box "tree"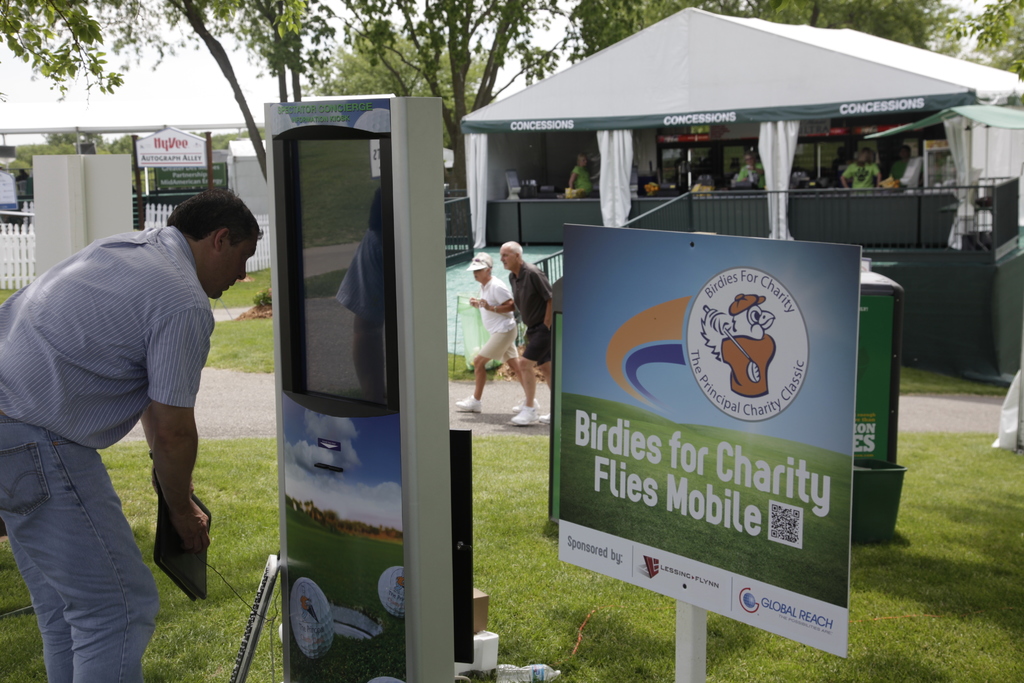
[332, 0, 567, 194]
